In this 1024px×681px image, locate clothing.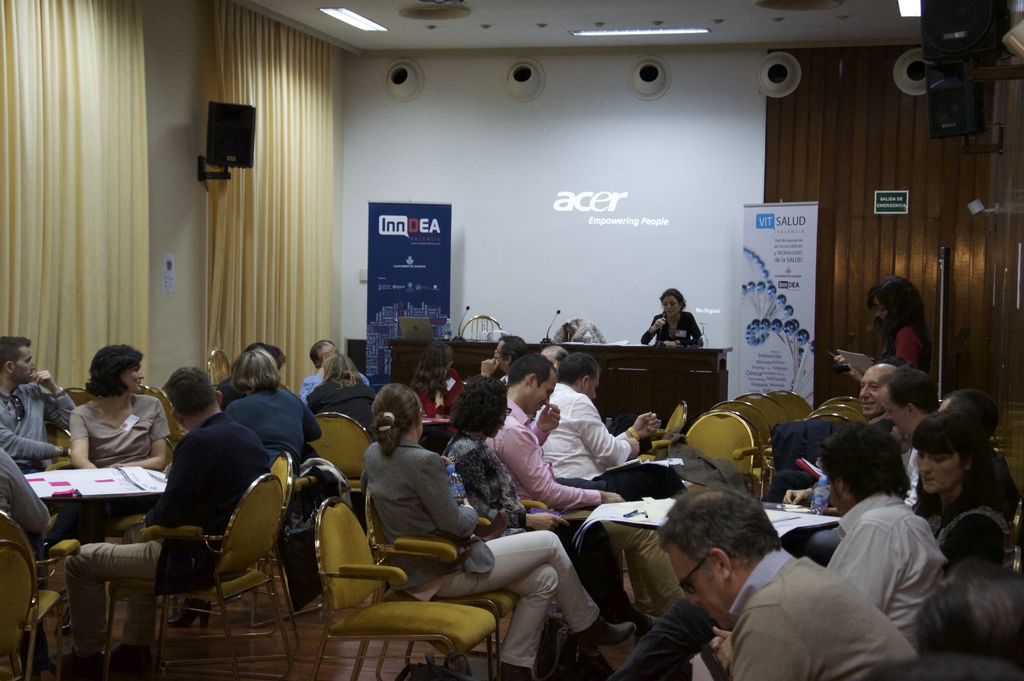
Bounding box: {"left": 301, "top": 370, "right": 380, "bottom": 404}.
